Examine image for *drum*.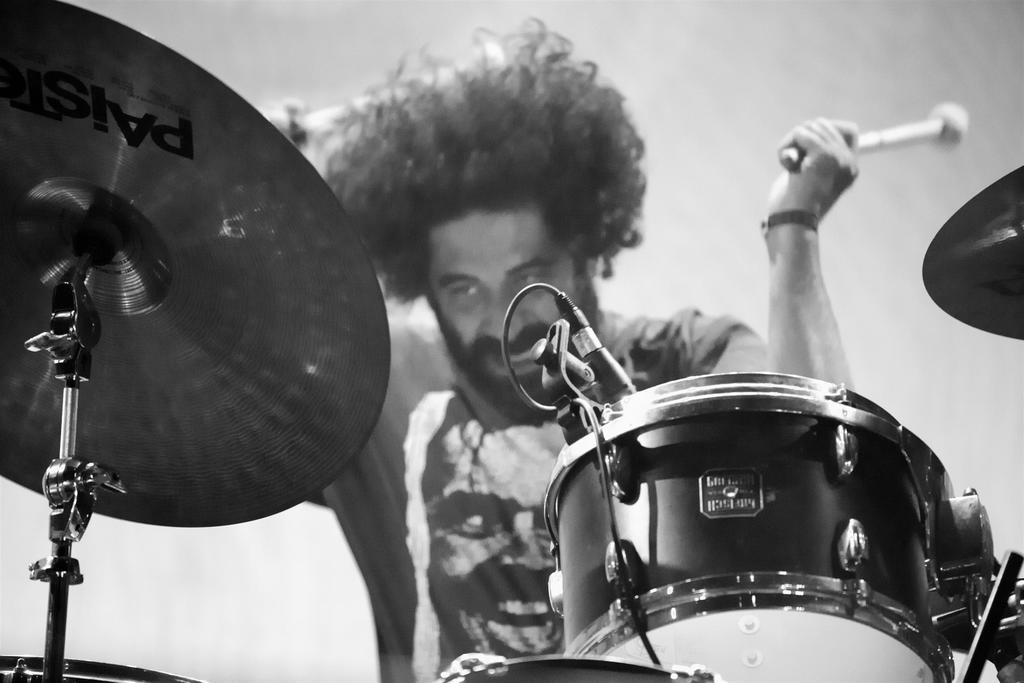
Examination result: (507,350,1005,660).
